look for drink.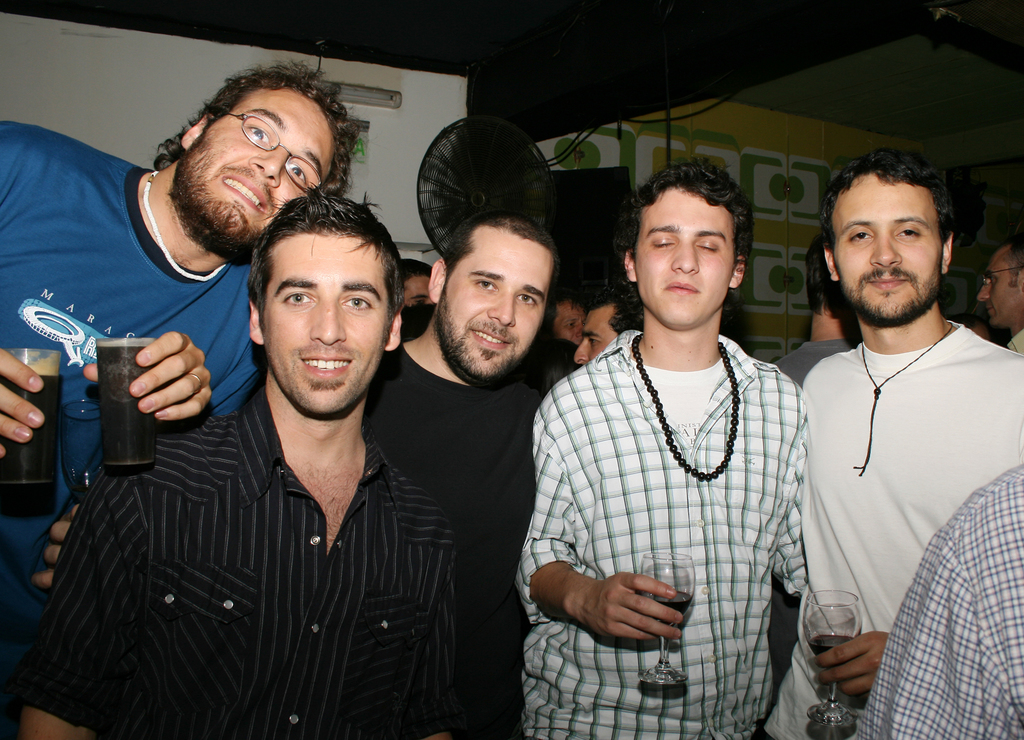
Found: left=0, top=360, right=63, bottom=490.
